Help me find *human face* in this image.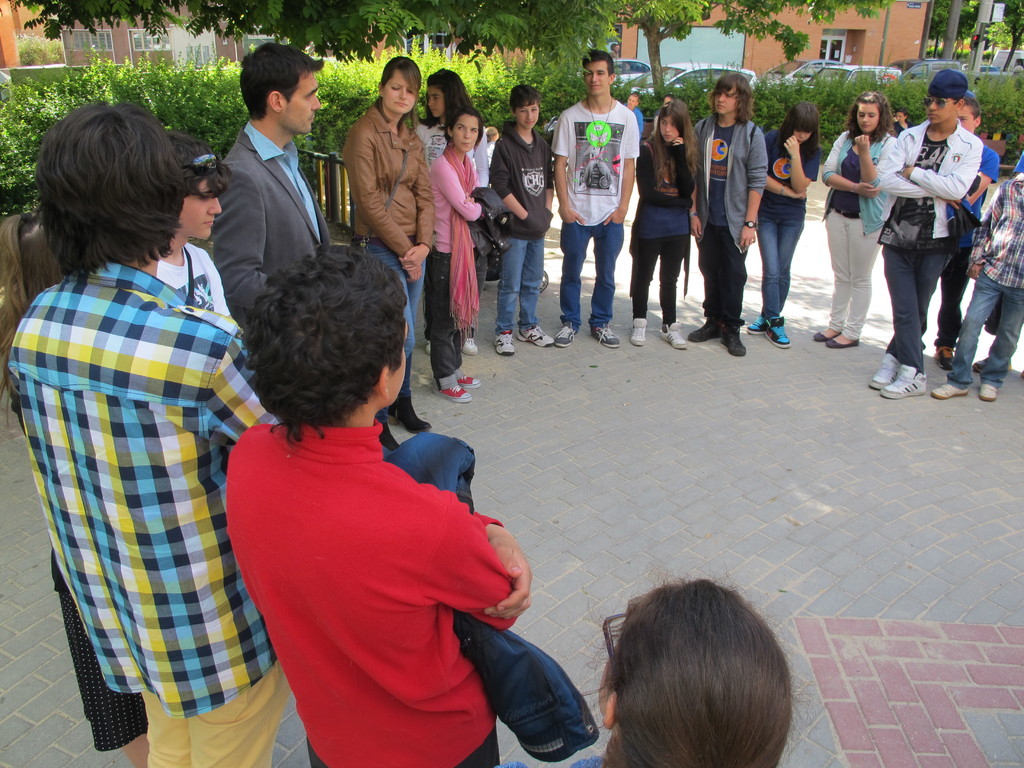
Found it: bbox=(659, 113, 680, 145).
